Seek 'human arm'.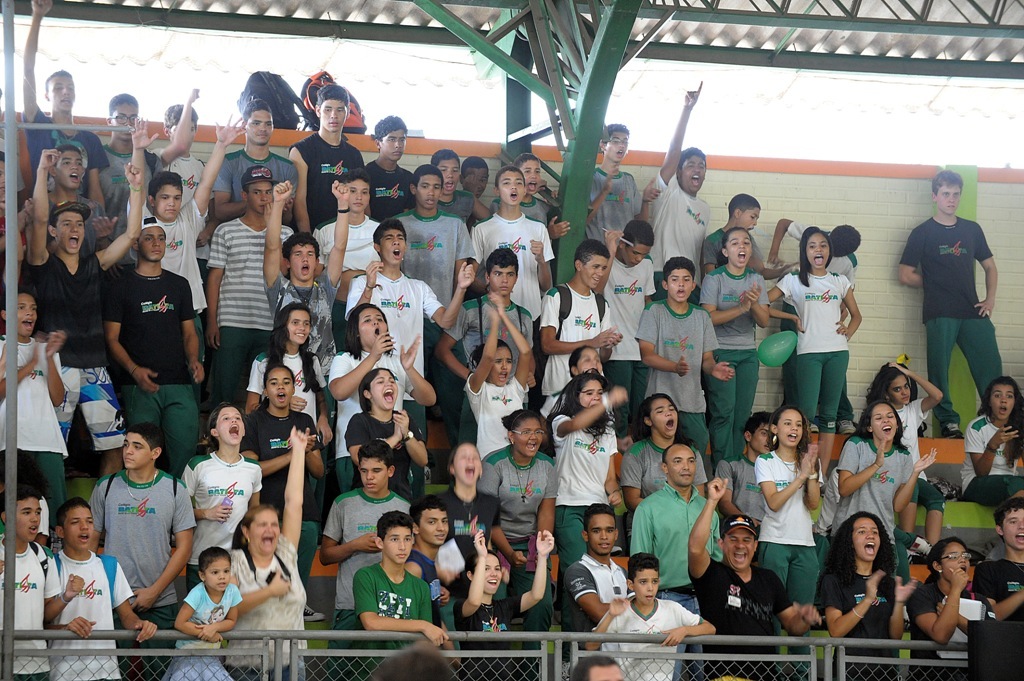
(261,177,295,289).
